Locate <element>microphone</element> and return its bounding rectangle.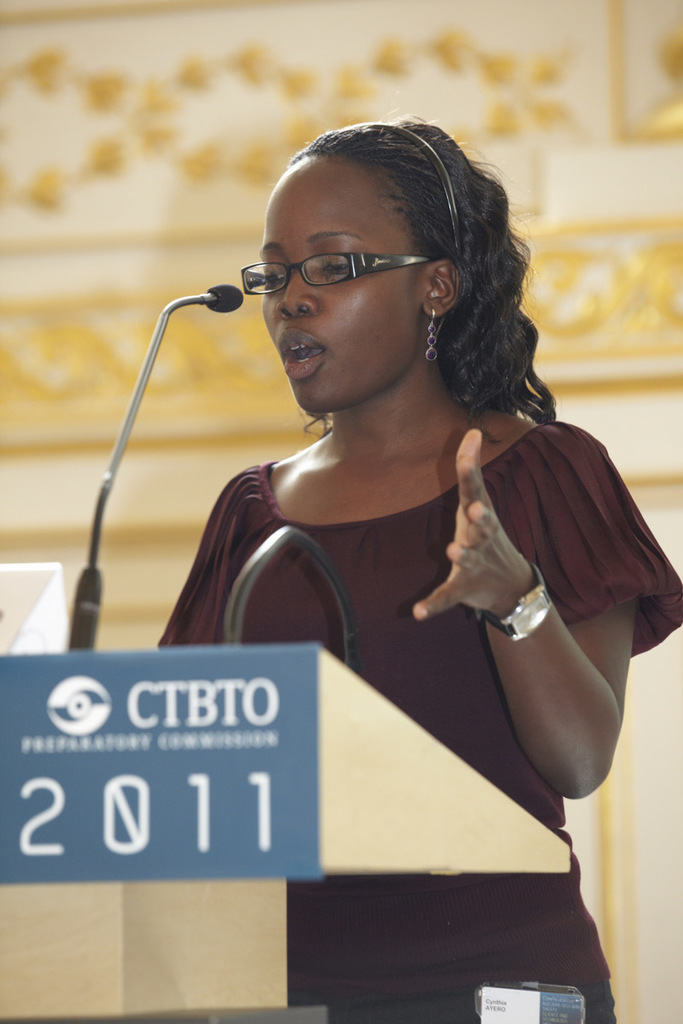
(x1=198, y1=280, x2=248, y2=311).
